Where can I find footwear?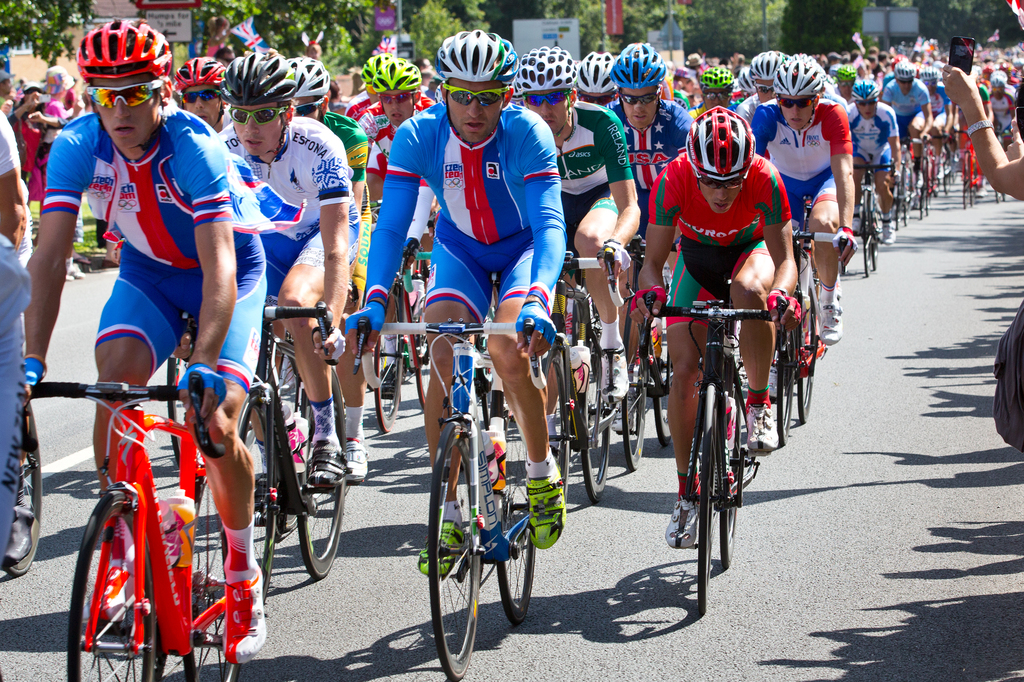
You can find it at (881,219,895,244).
